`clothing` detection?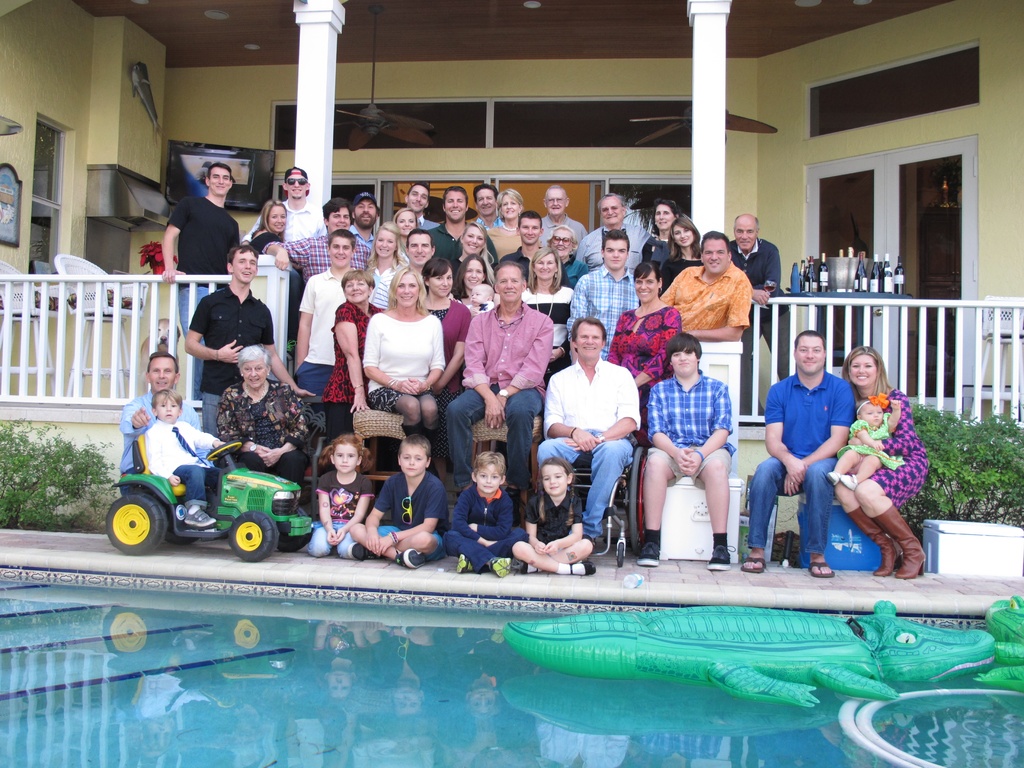
box=[301, 271, 346, 395]
